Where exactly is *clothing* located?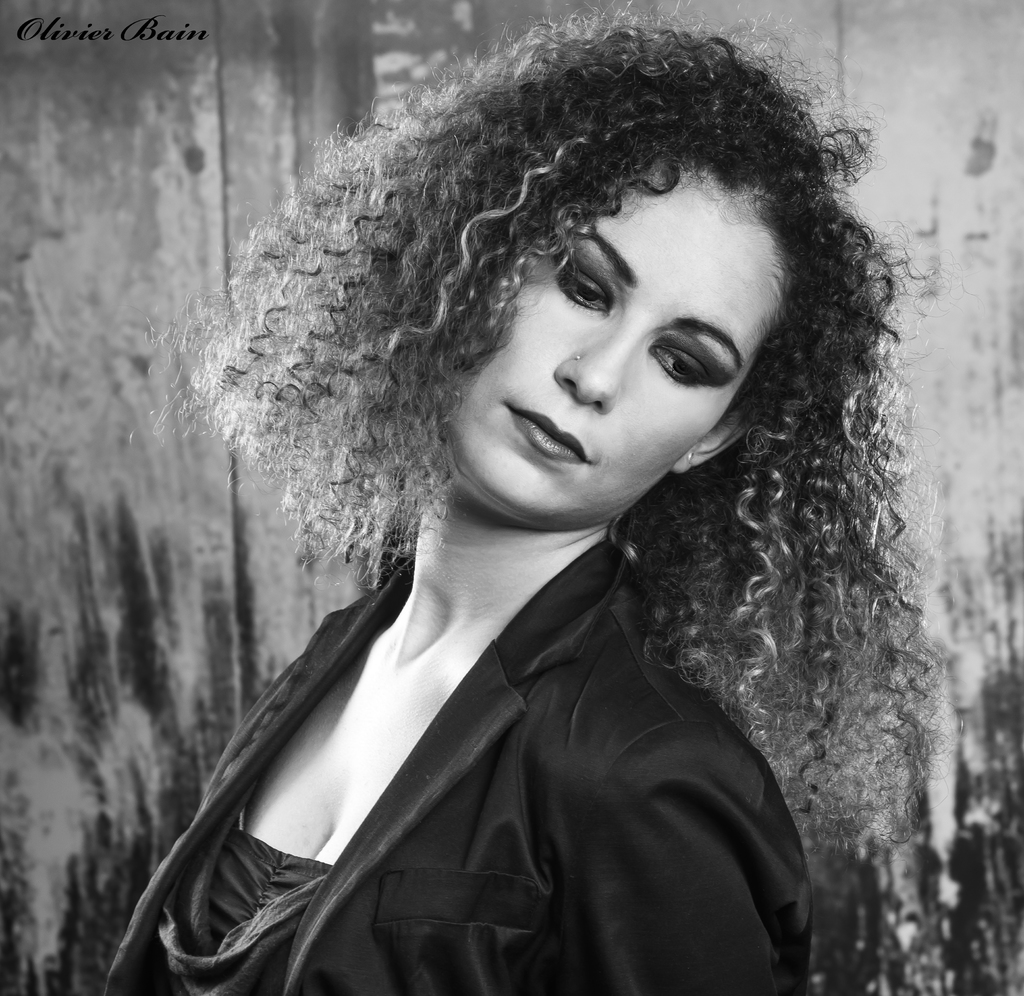
Its bounding box is bbox=[100, 538, 809, 993].
